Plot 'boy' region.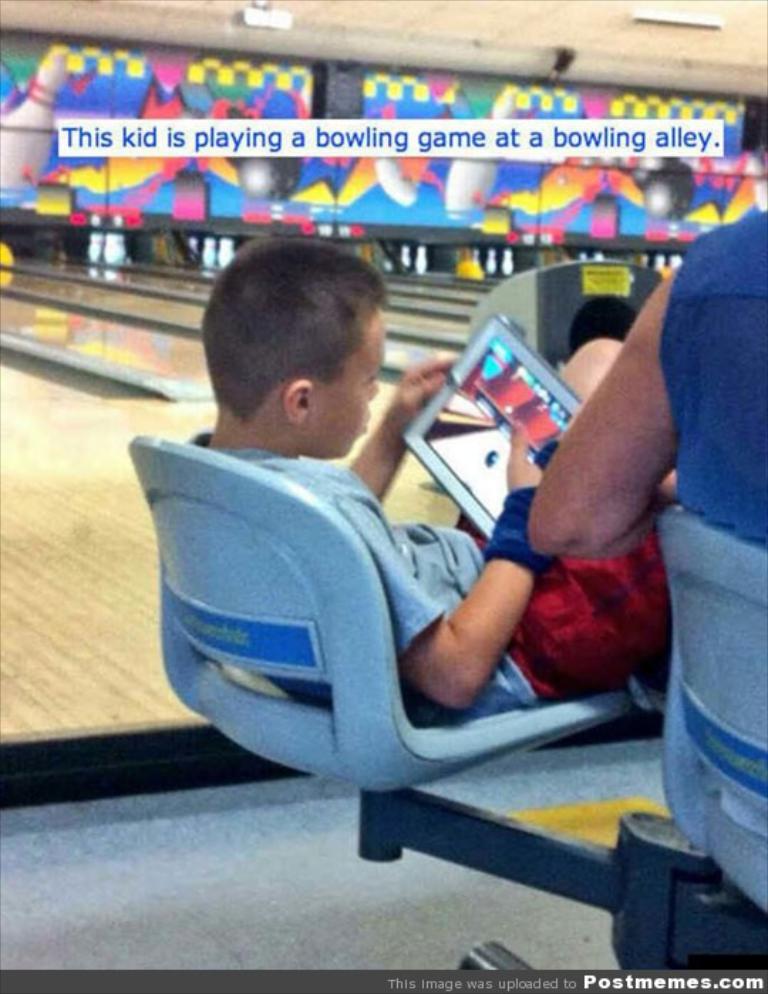
Plotted at box=[174, 223, 664, 762].
